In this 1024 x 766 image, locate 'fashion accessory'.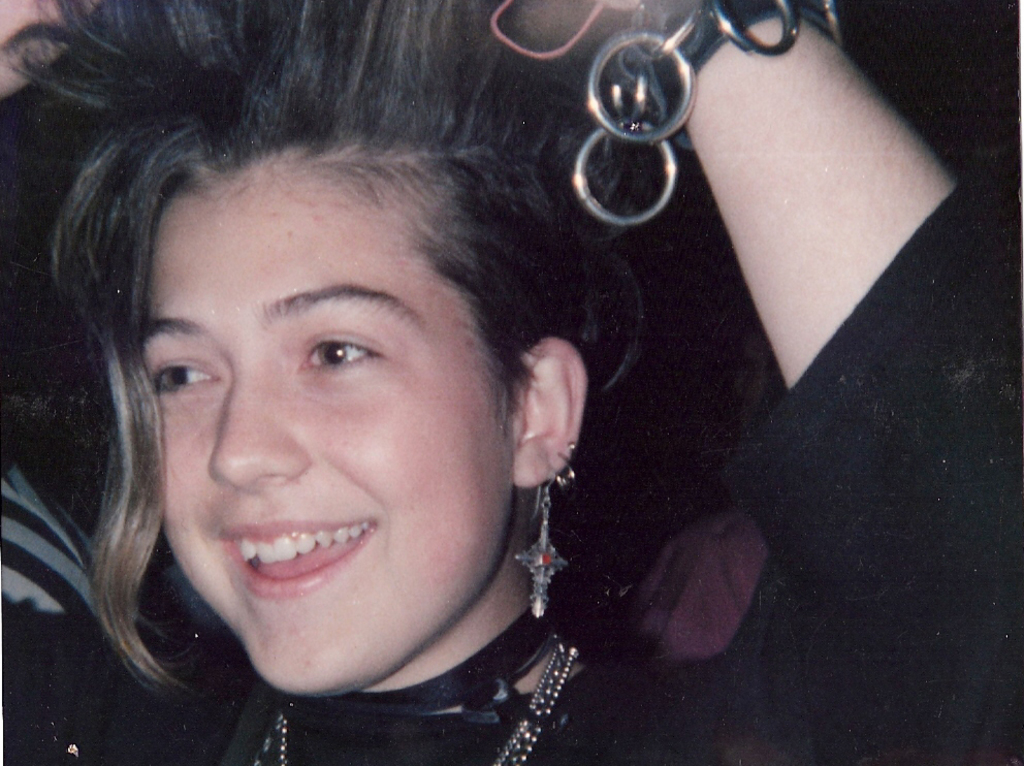
Bounding box: pyautogui.locateOnScreen(567, 436, 584, 455).
